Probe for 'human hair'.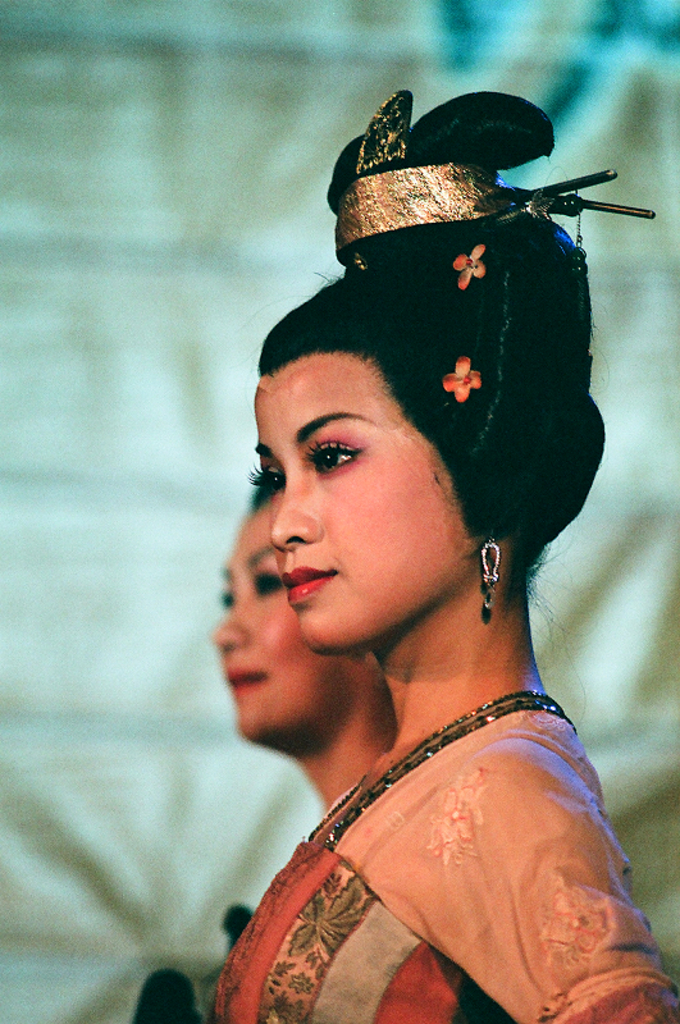
Probe result: x1=256, y1=192, x2=610, y2=590.
